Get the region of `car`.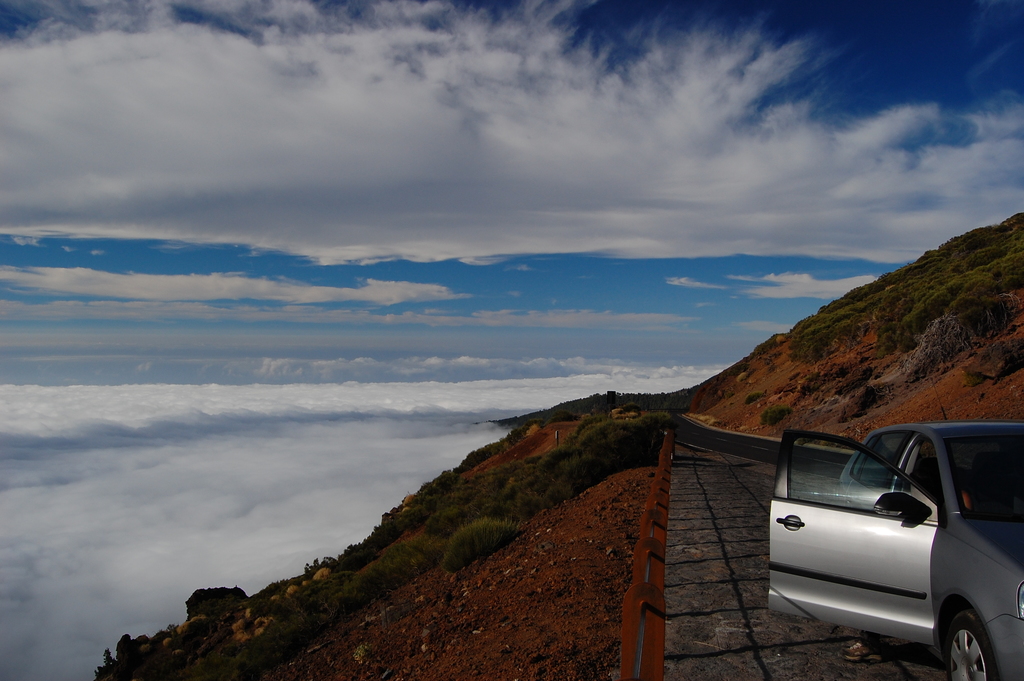
locate(777, 429, 1023, 678).
